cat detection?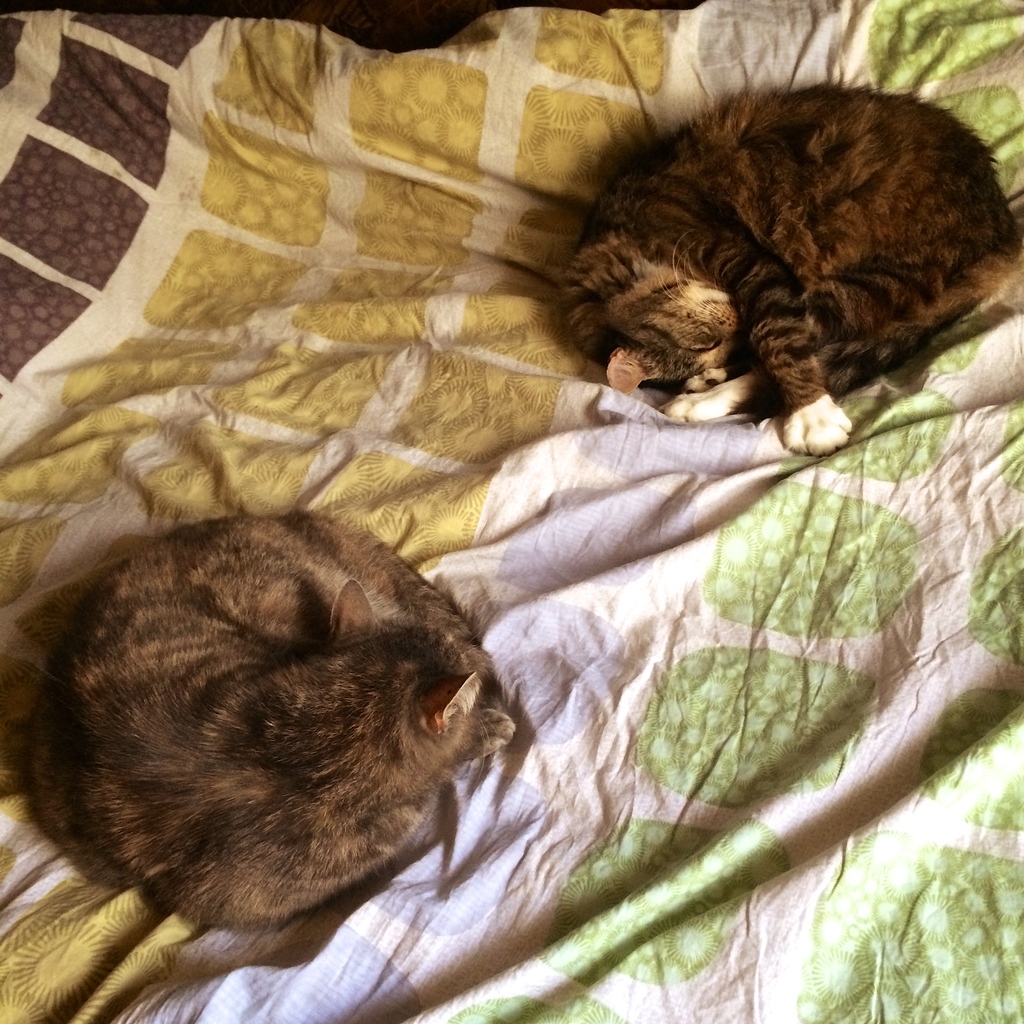
<box>20,511,524,929</box>
